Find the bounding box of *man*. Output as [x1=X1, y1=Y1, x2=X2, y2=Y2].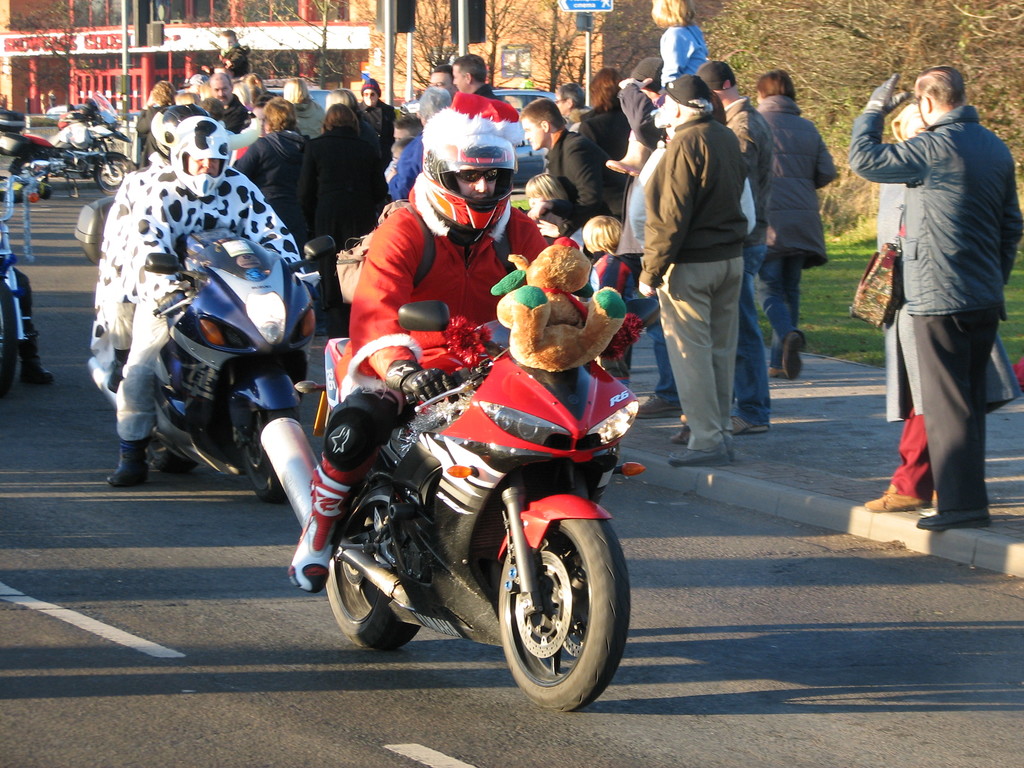
[x1=106, y1=118, x2=310, y2=489].
